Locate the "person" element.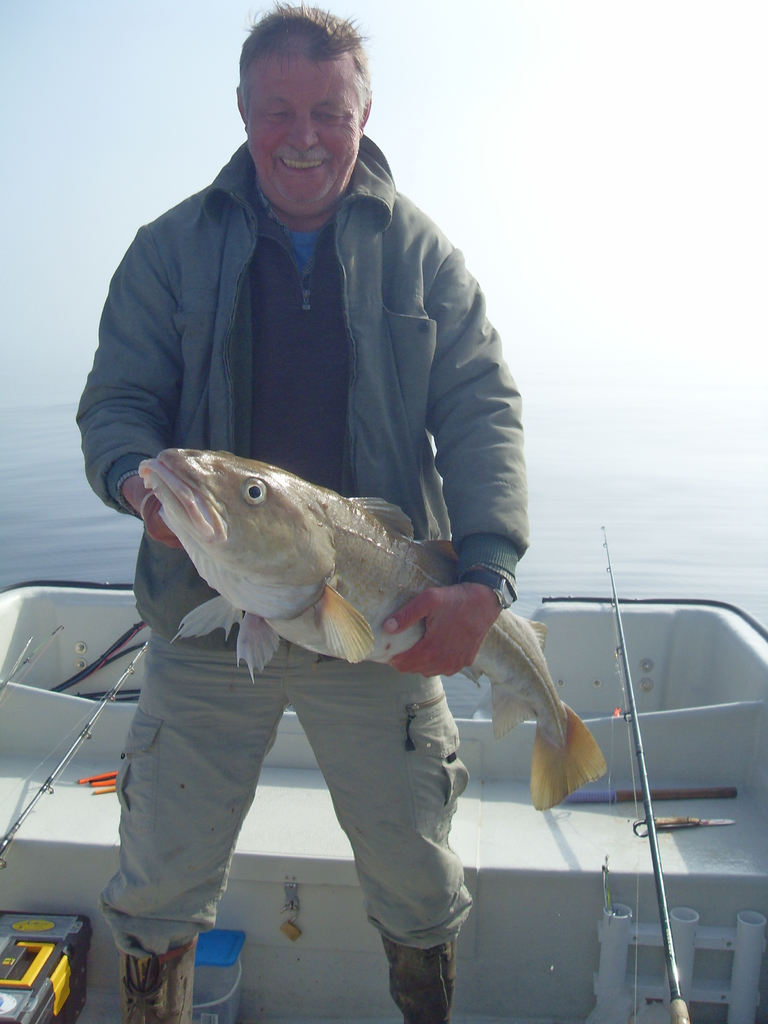
Element bbox: 105,0,554,886.
